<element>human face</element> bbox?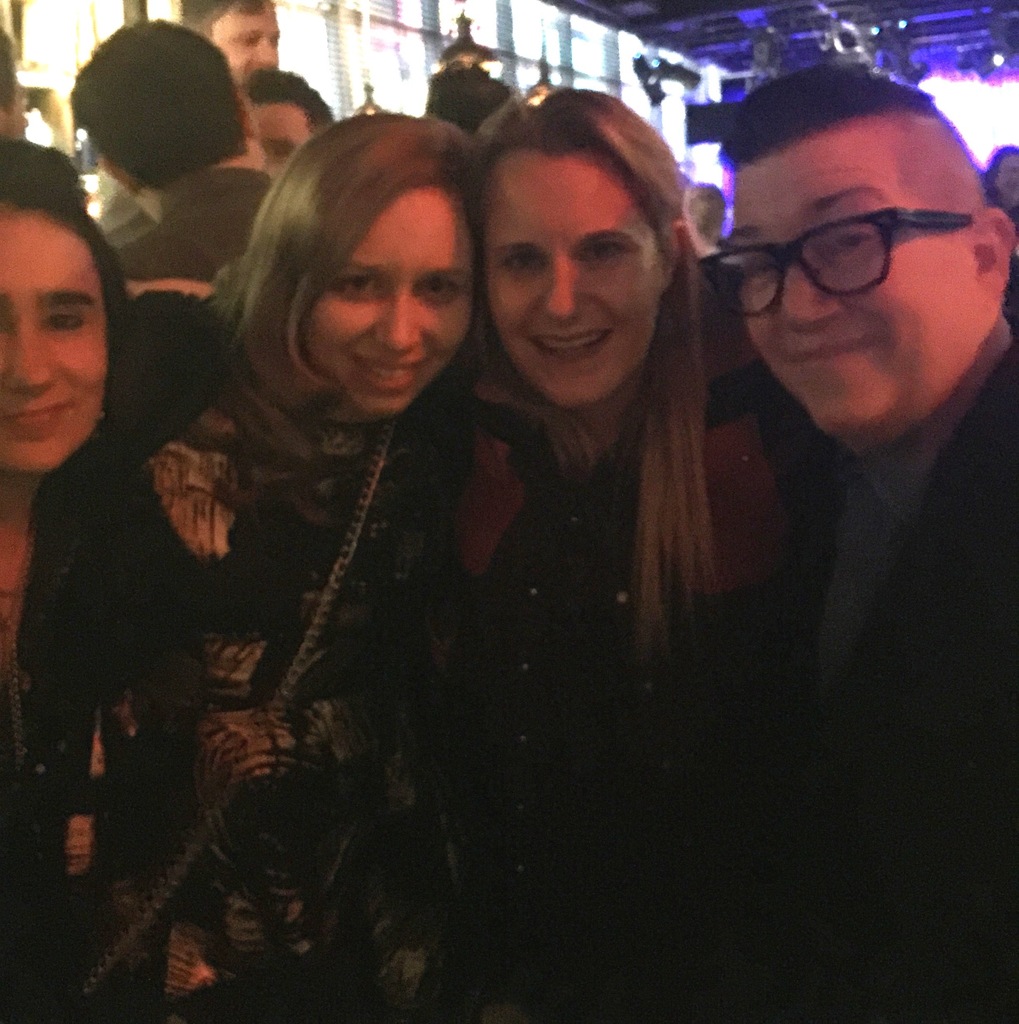
[x1=253, y1=99, x2=310, y2=177]
